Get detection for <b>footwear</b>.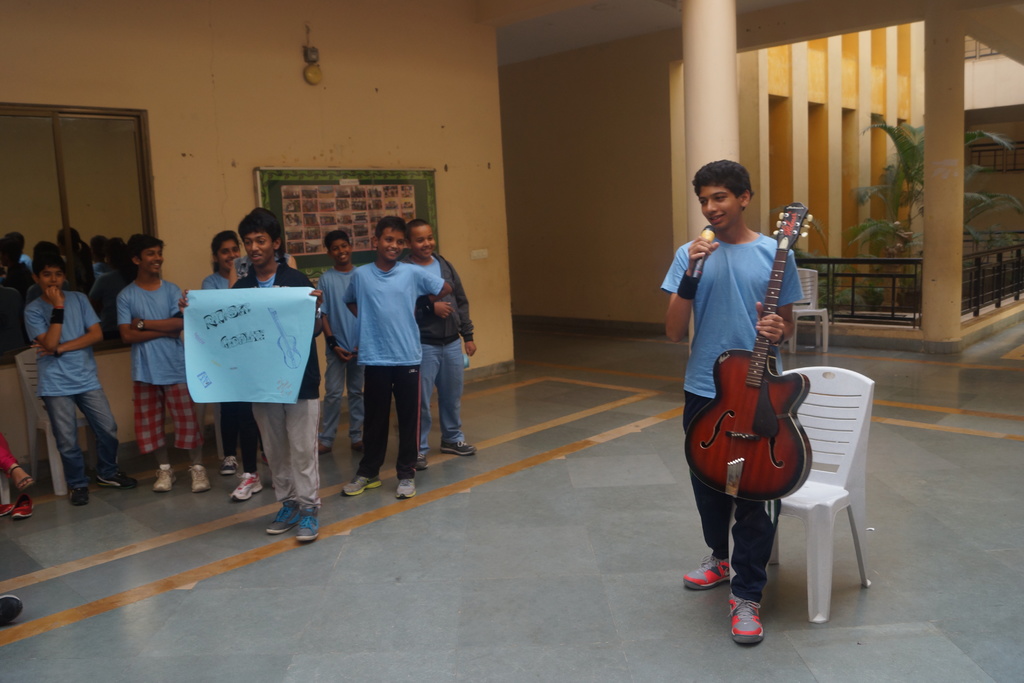
Detection: (x1=97, y1=469, x2=138, y2=491).
